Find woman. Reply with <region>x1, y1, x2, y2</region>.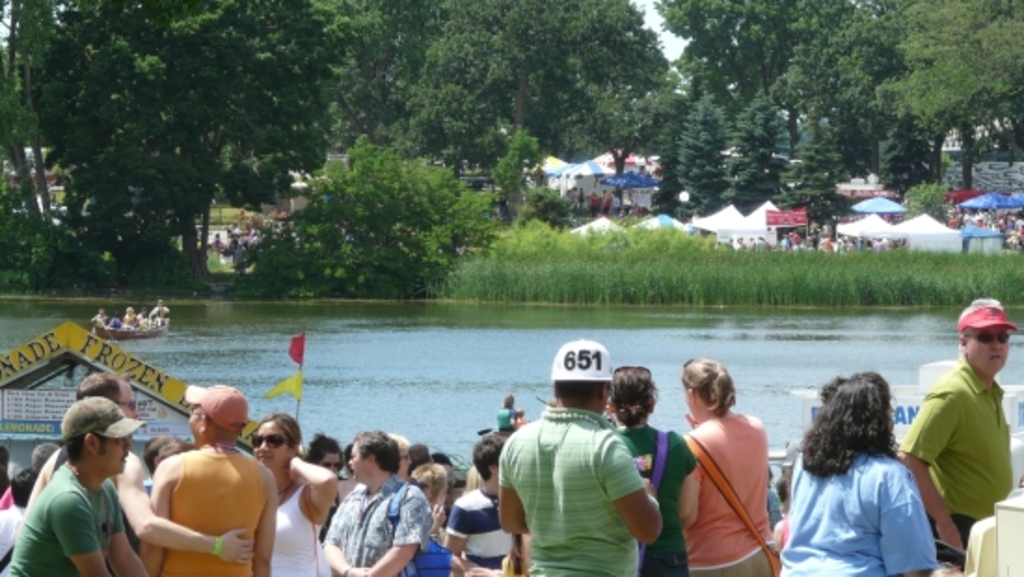
<region>776, 376, 938, 575</region>.
